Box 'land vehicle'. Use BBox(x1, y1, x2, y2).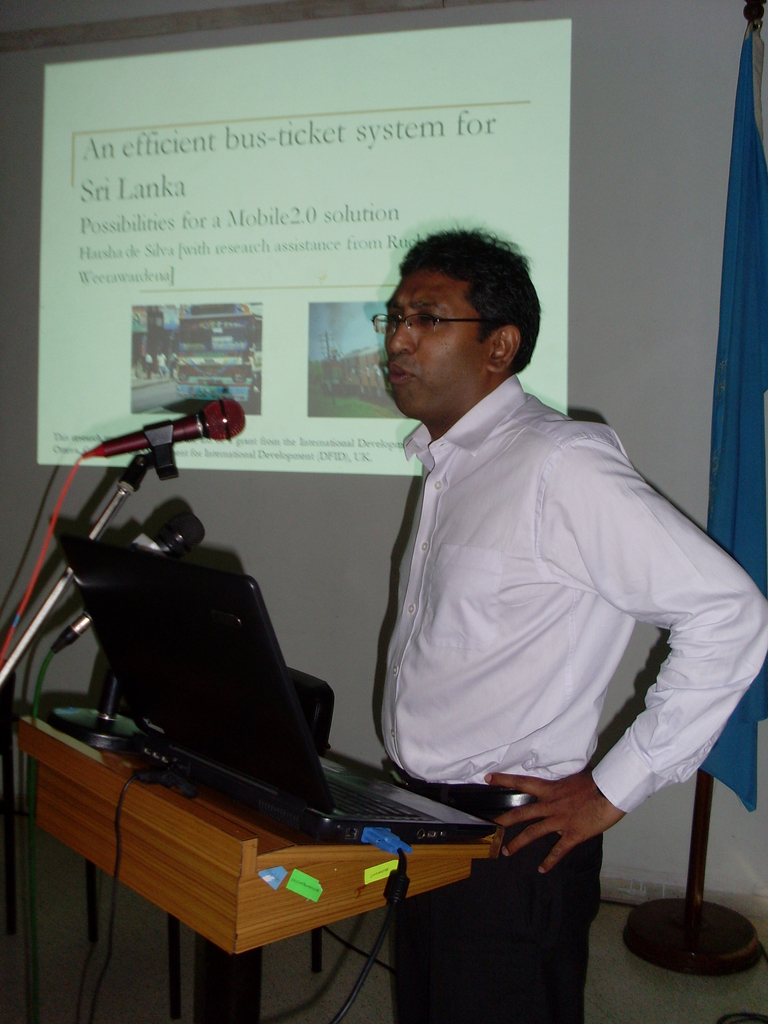
BBox(170, 307, 261, 408).
